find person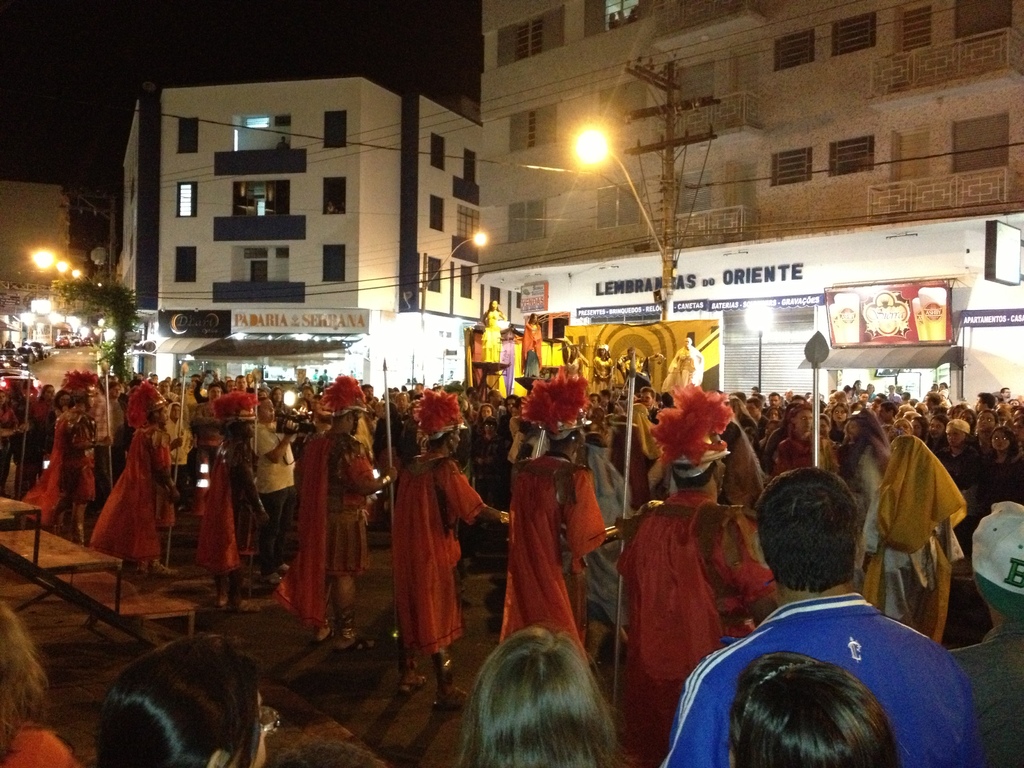
bbox=[188, 371, 202, 403]
